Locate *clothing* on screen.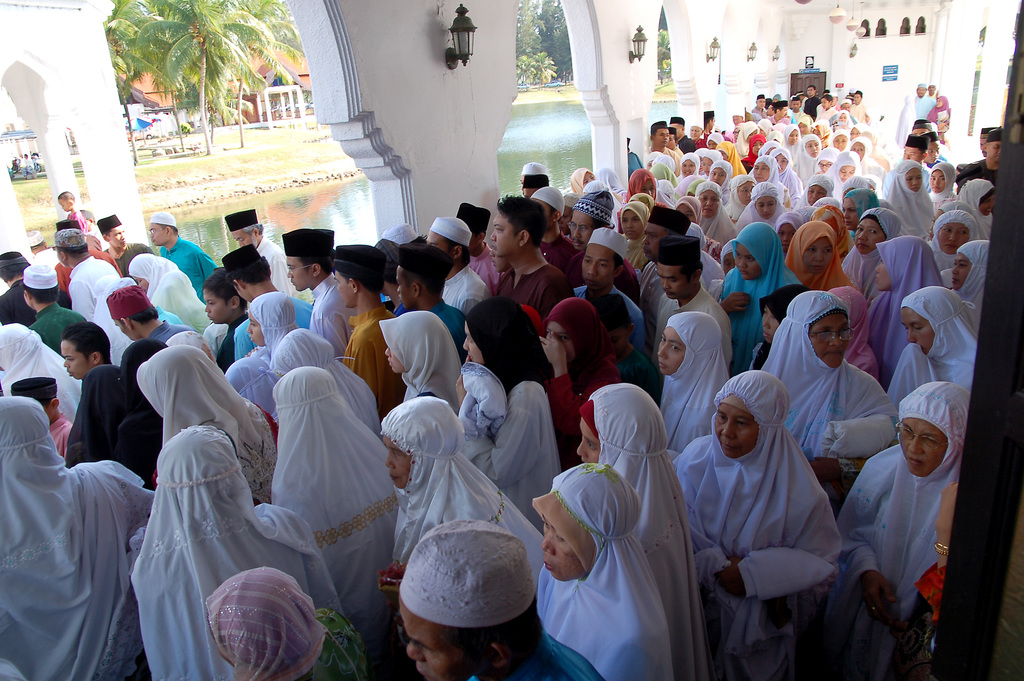
On screen at [132, 340, 279, 505].
